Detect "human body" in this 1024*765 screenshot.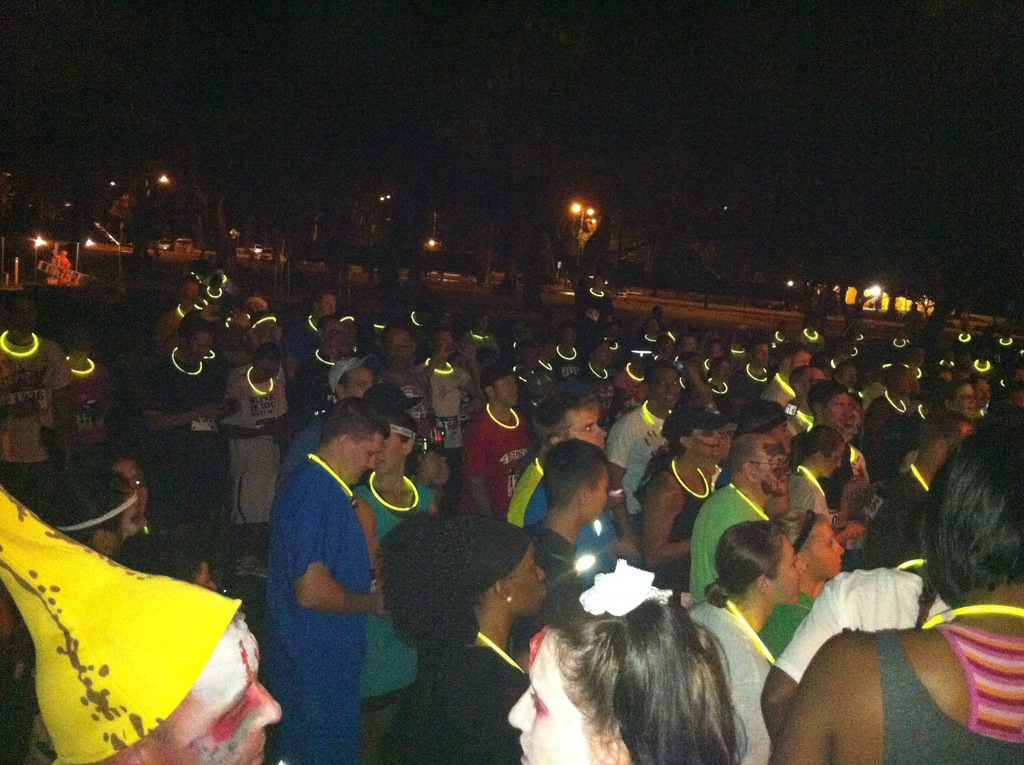
Detection: BBox(454, 353, 536, 534).
